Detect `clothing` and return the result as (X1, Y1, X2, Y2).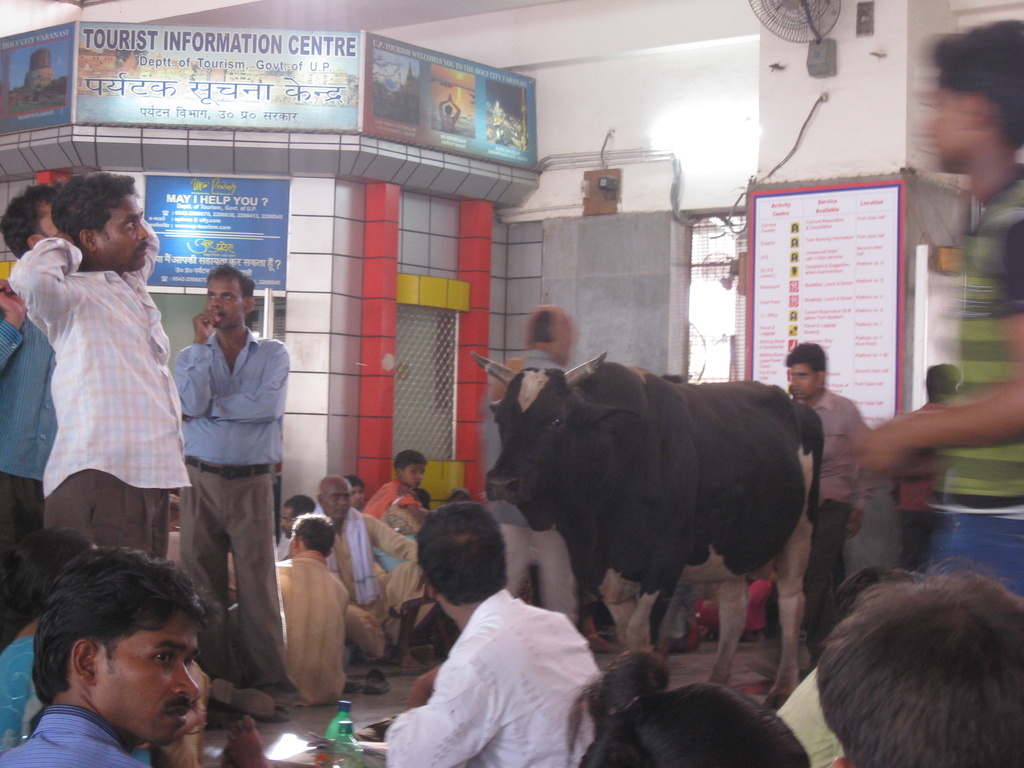
(174, 331, 290, 689).
